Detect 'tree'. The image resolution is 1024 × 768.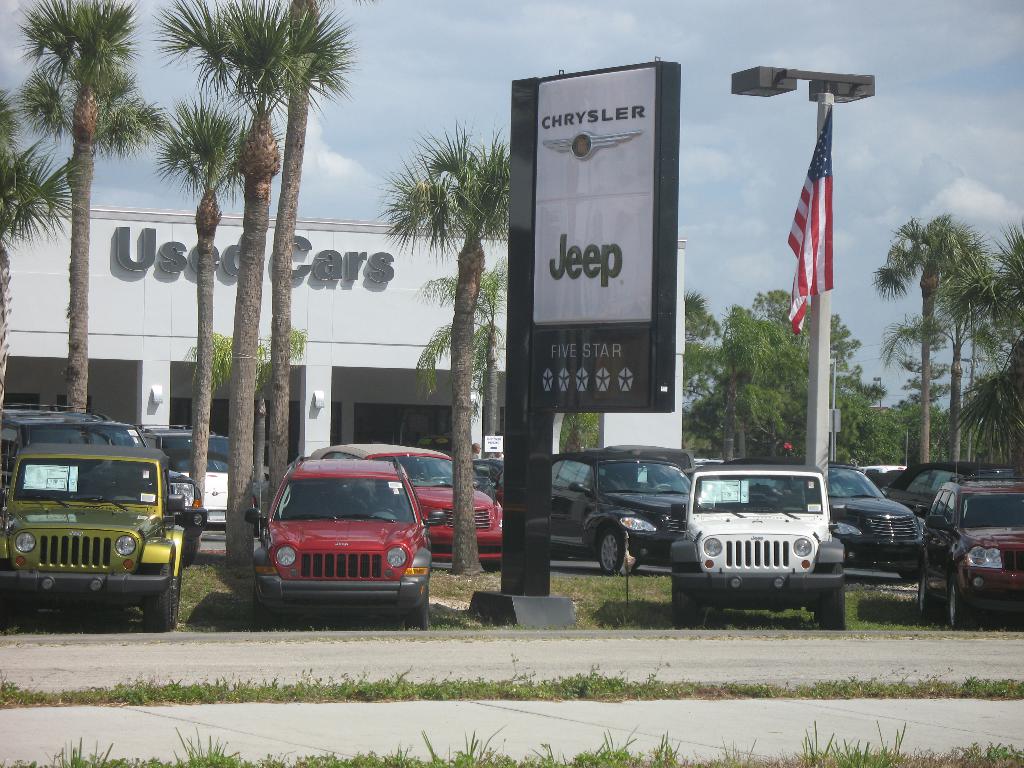
rect(872, 269, 993, 470).
